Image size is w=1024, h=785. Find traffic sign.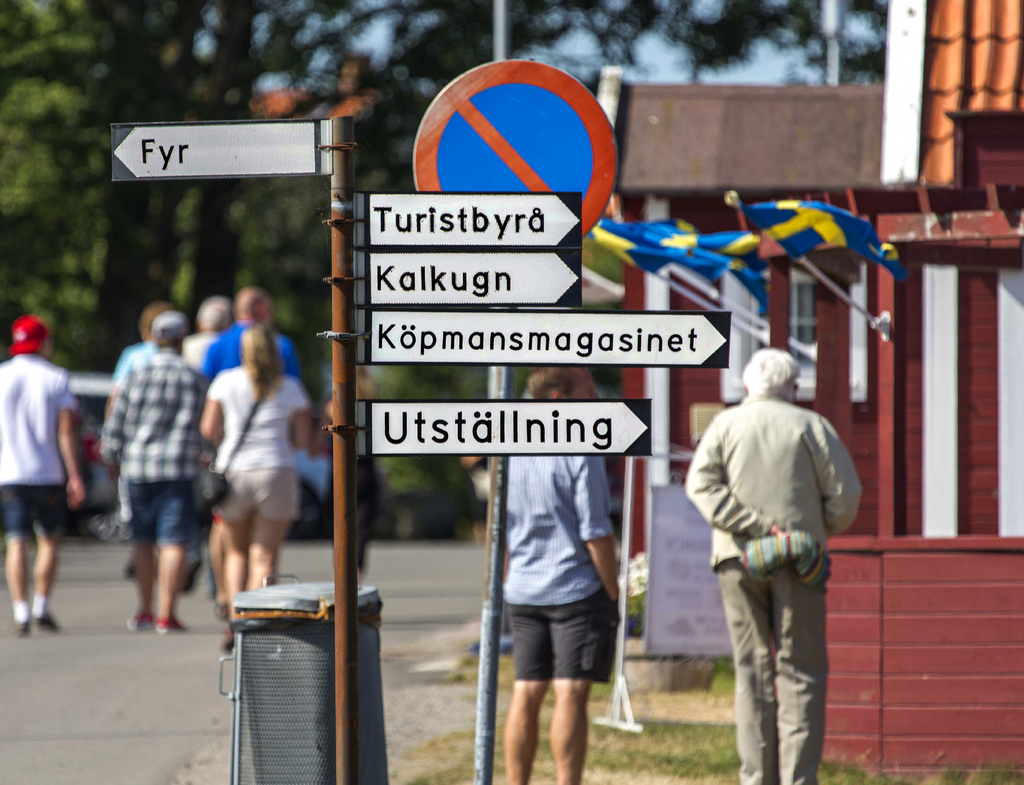
355:400:655:462.
